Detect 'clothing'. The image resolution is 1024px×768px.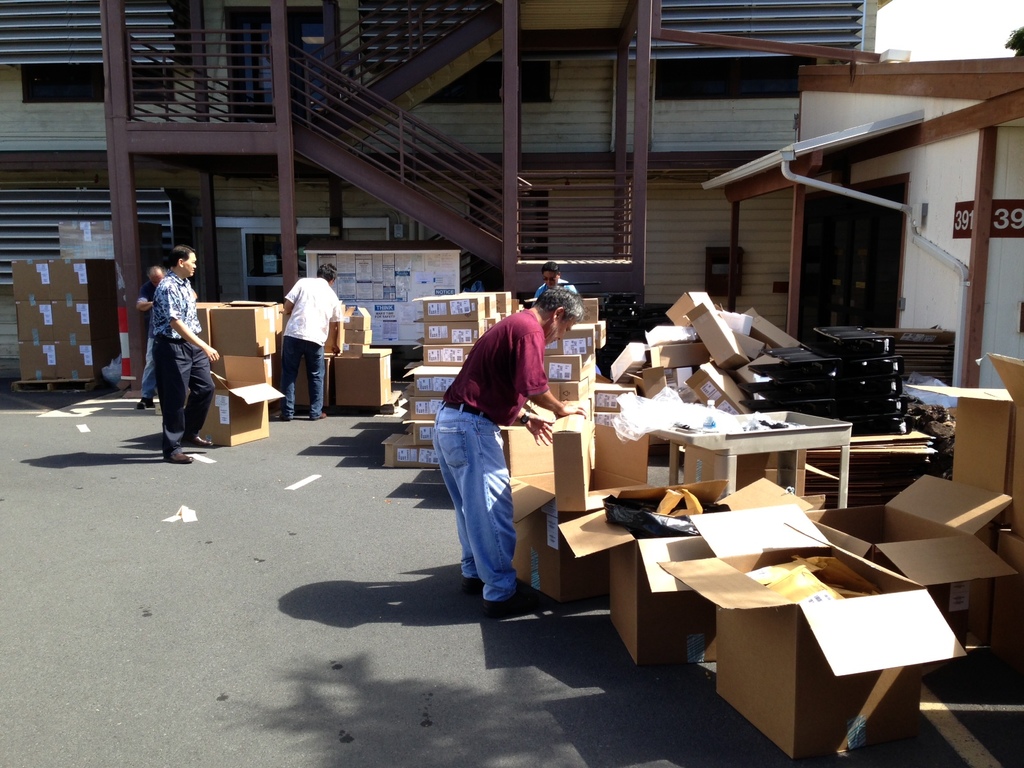
{"x1": 281, "y1": 276, "x2": 342, "y2": 352}.
